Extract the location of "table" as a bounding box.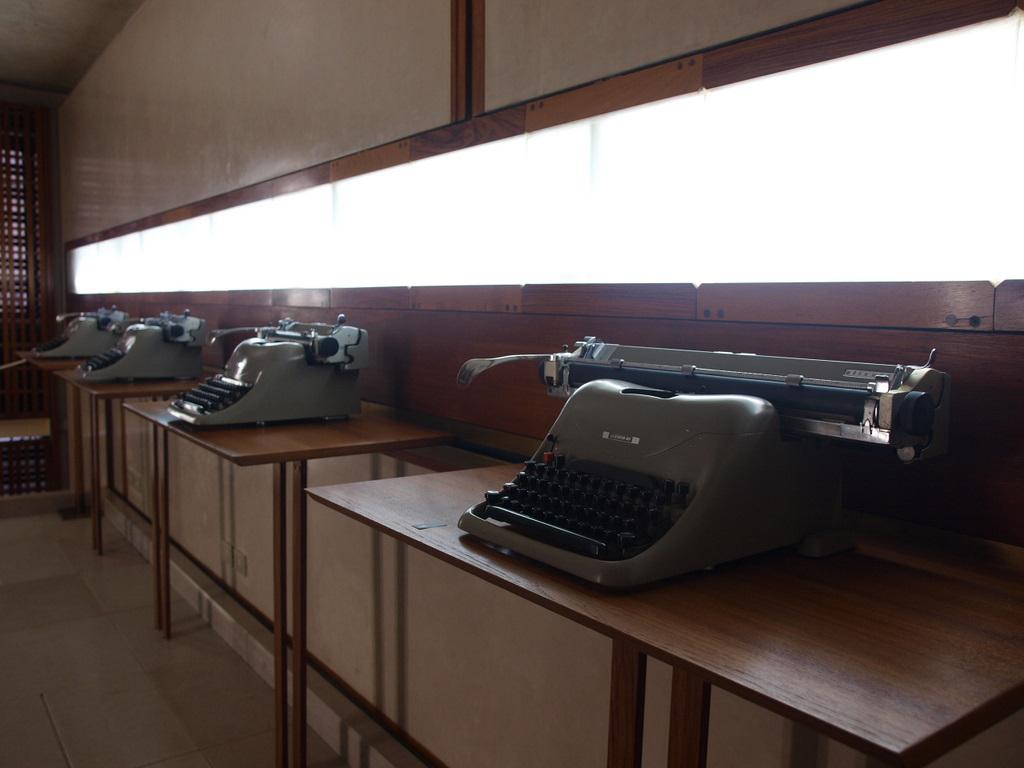
box=[12, 322, 83, 529].
